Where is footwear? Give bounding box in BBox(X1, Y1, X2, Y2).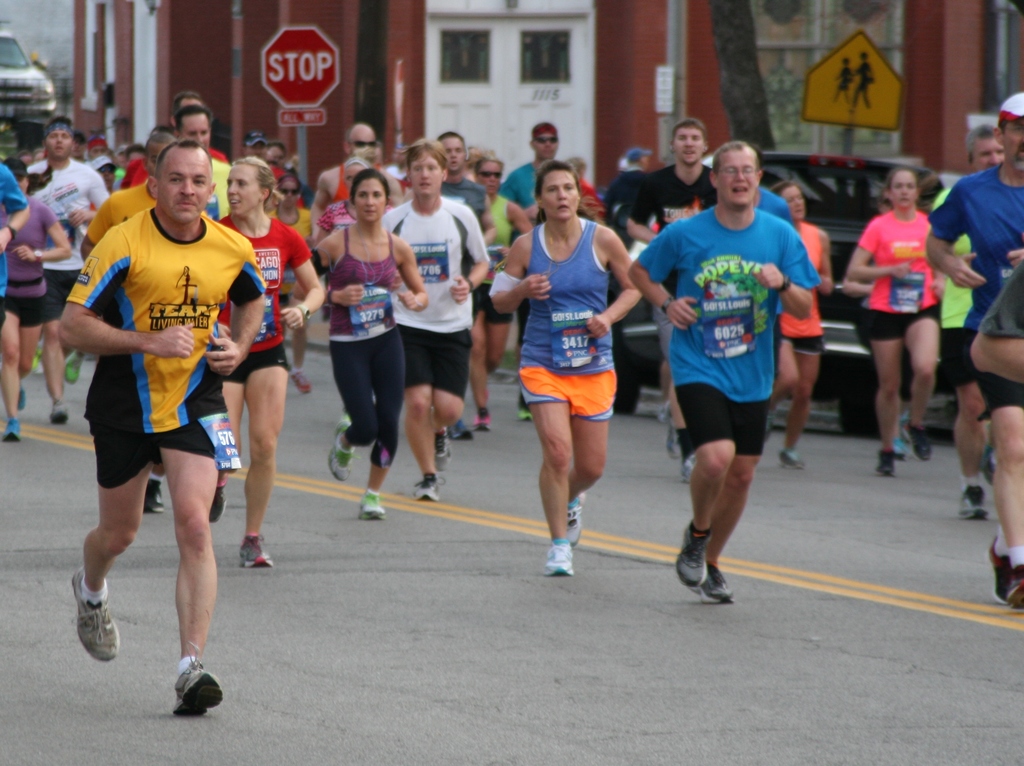
BBox(239, 535, 274, 567).
